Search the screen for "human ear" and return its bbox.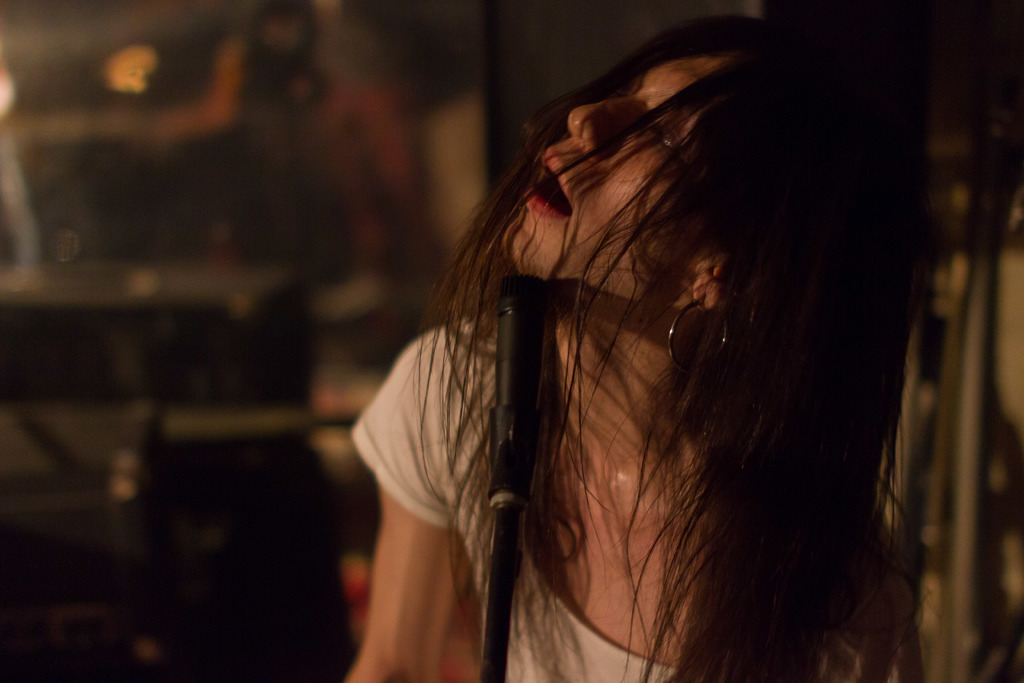
Found: [688, 258, 726, 308].
